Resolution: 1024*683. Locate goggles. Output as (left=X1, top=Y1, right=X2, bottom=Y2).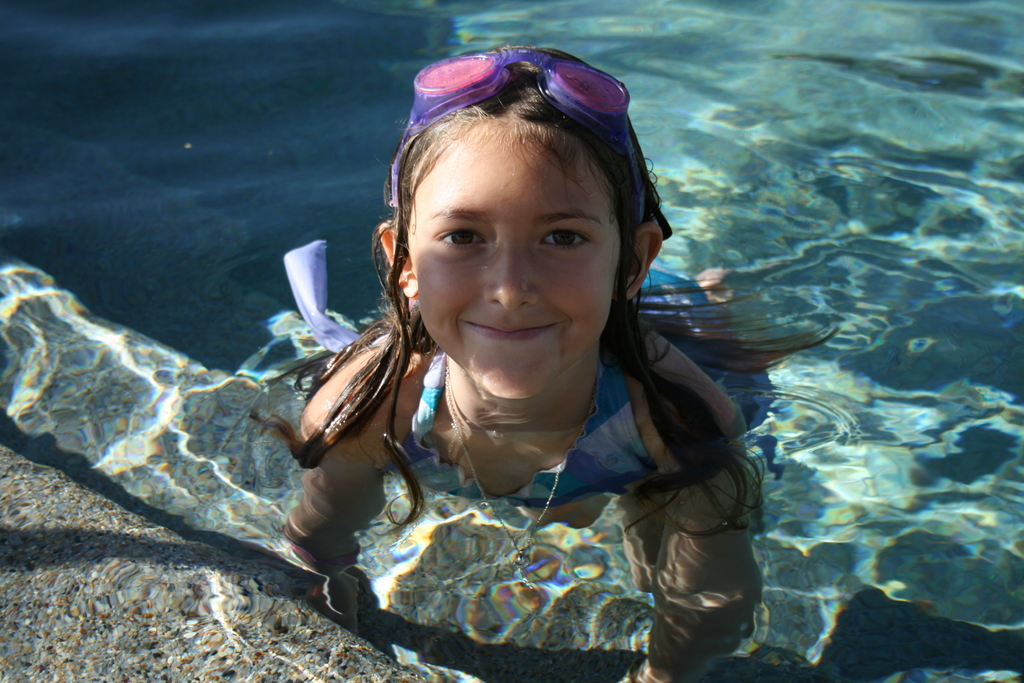
(left=385, top=46, right=648, bottom=210).
